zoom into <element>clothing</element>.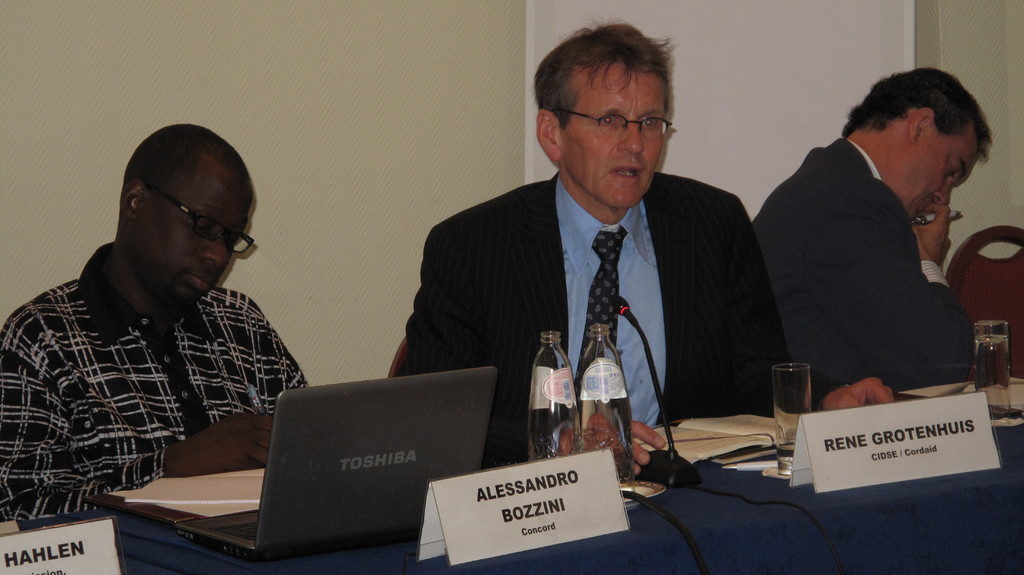
Zoom target: {"left": 392, "top": 168, "right": 842, "bottom": 429}.
